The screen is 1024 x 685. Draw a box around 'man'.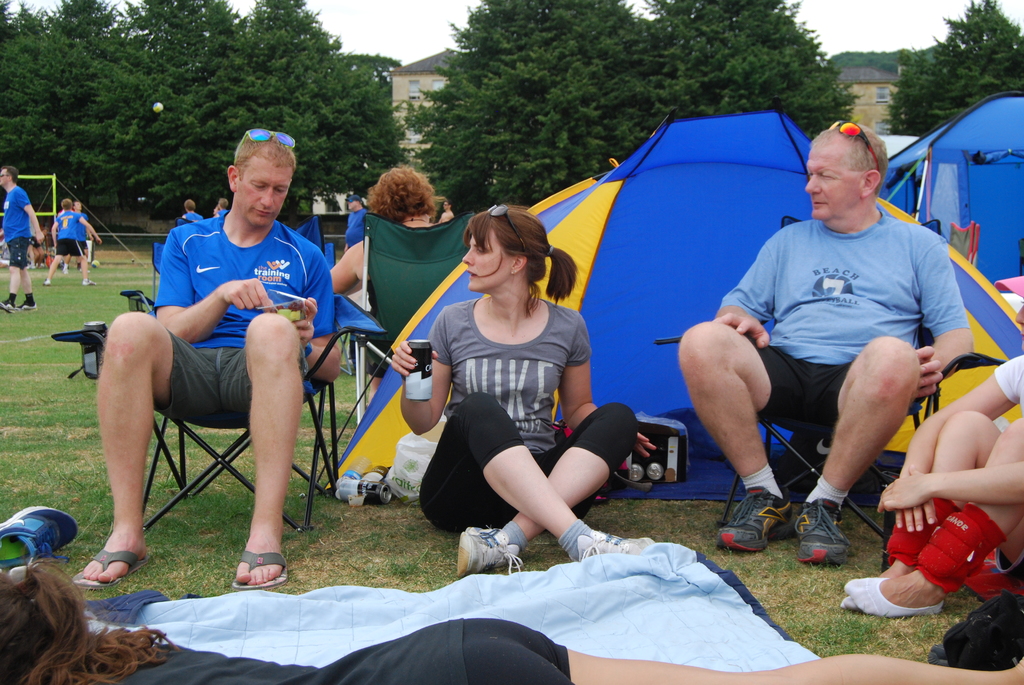
<bbox>0, 166, 39, 315</bbox>.
